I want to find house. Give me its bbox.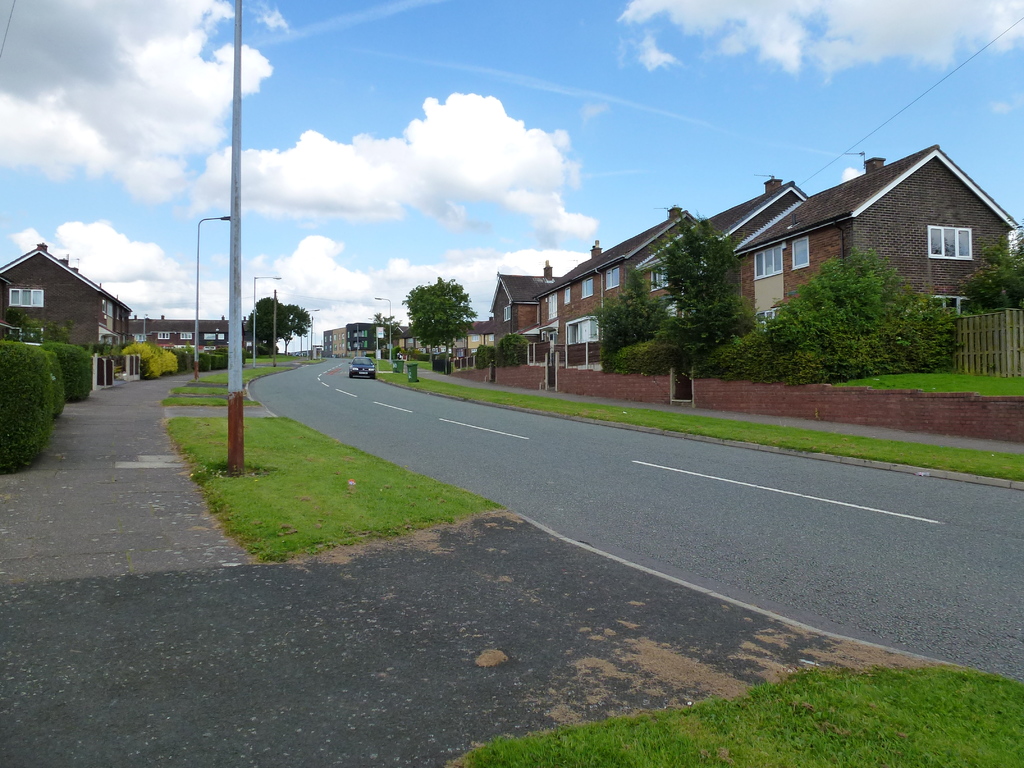
(x1=535, y1=200, x2=705, y2=367).
